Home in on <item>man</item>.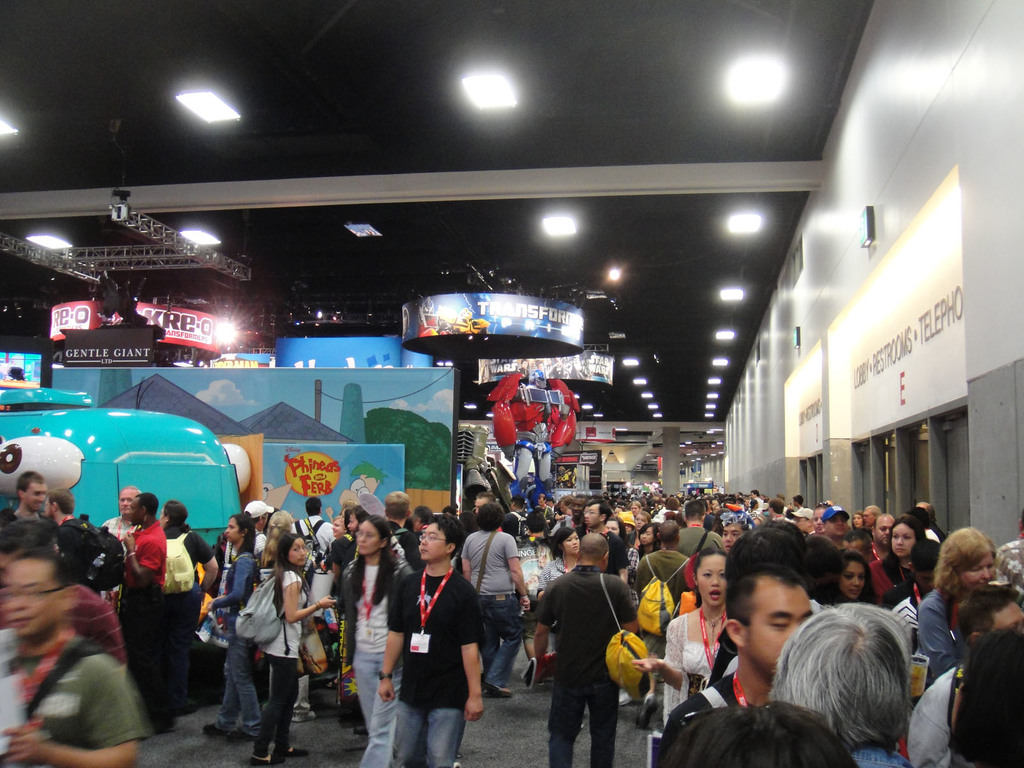
Homed in at x1=0 y1=471 x2=49 y2=525.
